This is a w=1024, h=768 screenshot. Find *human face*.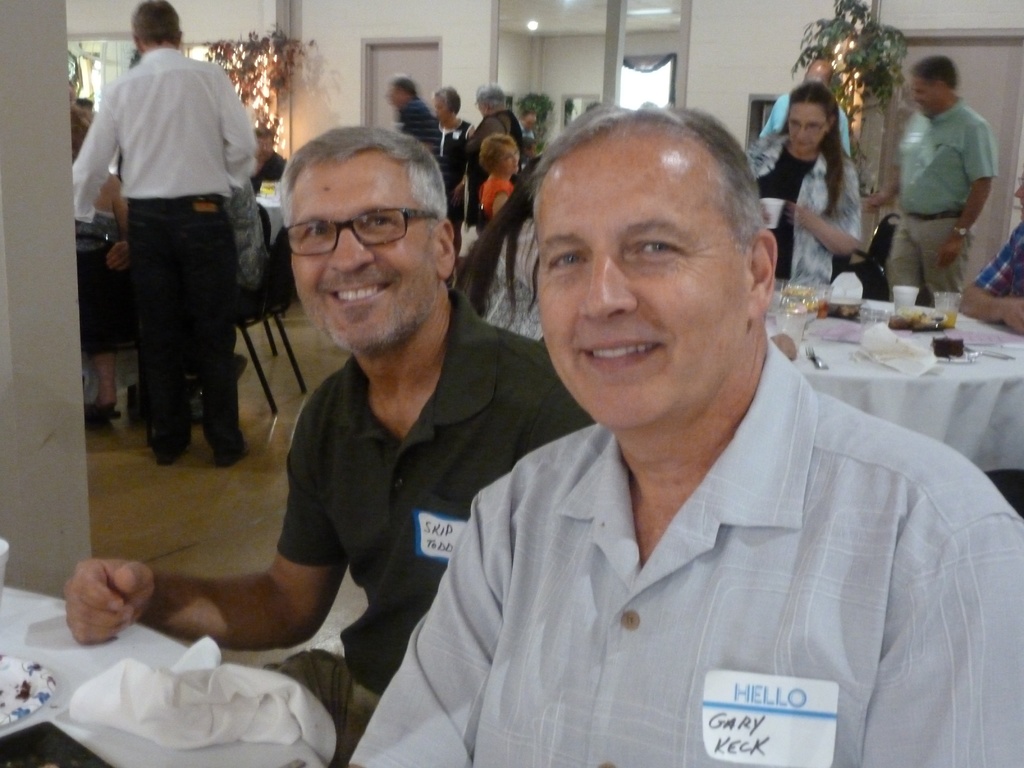
Bounding box: (x1=528, y1=143, x2=541, y2=164).
